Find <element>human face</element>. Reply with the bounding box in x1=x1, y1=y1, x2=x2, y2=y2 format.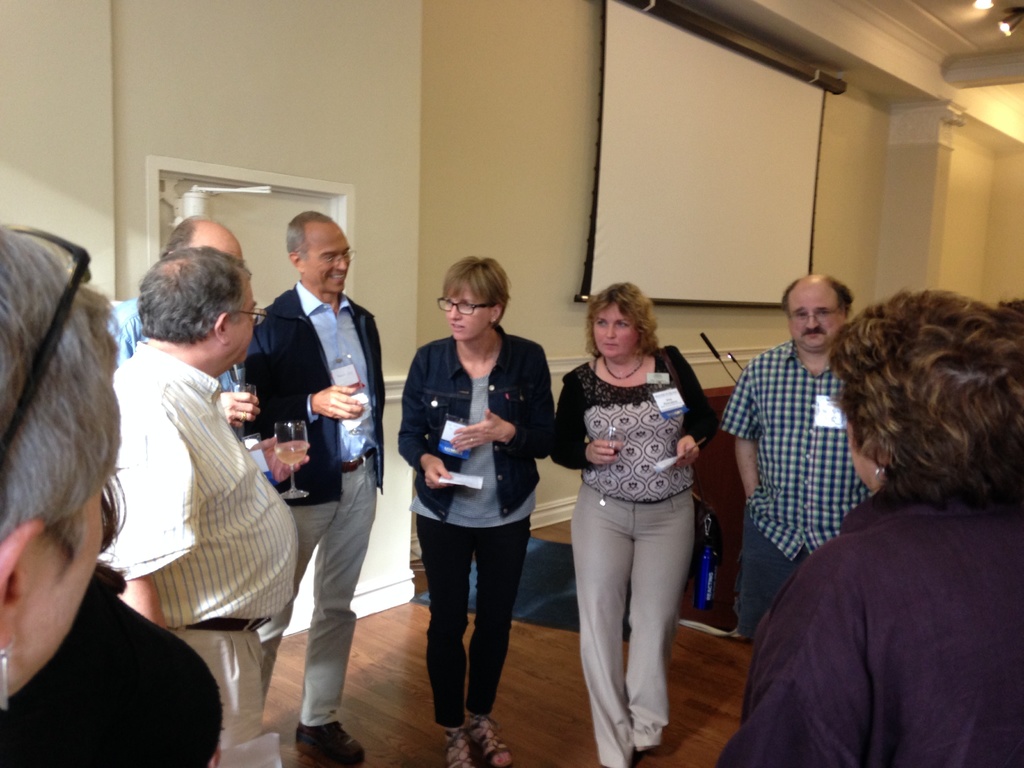
x1=196, y1=218, x2=250, y2=267.
